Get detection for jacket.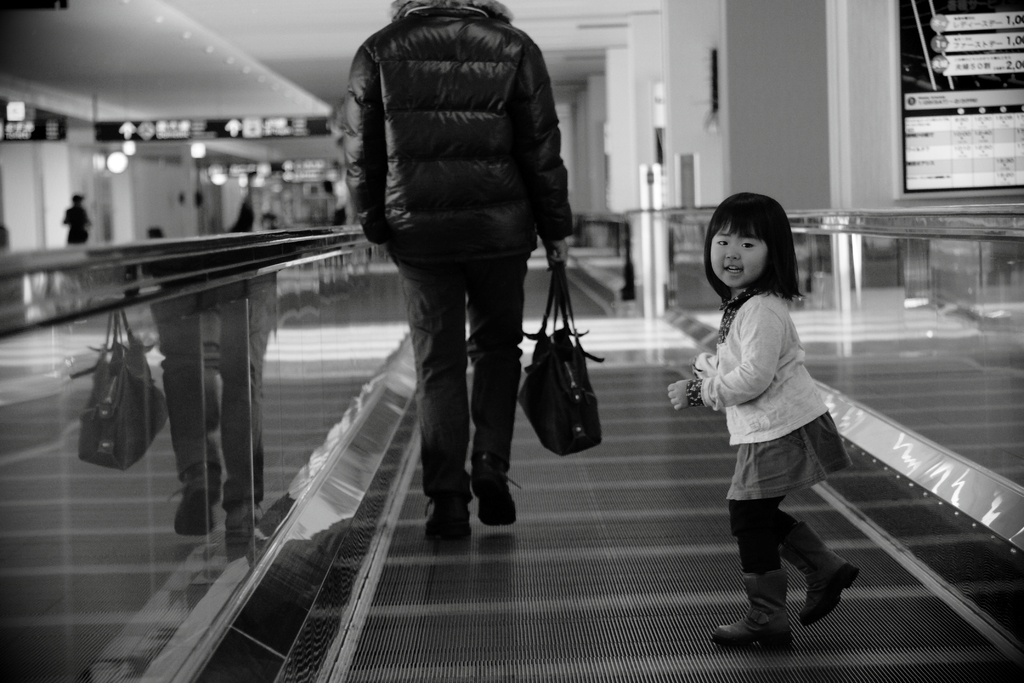
Detection: 340/0/595/304.
